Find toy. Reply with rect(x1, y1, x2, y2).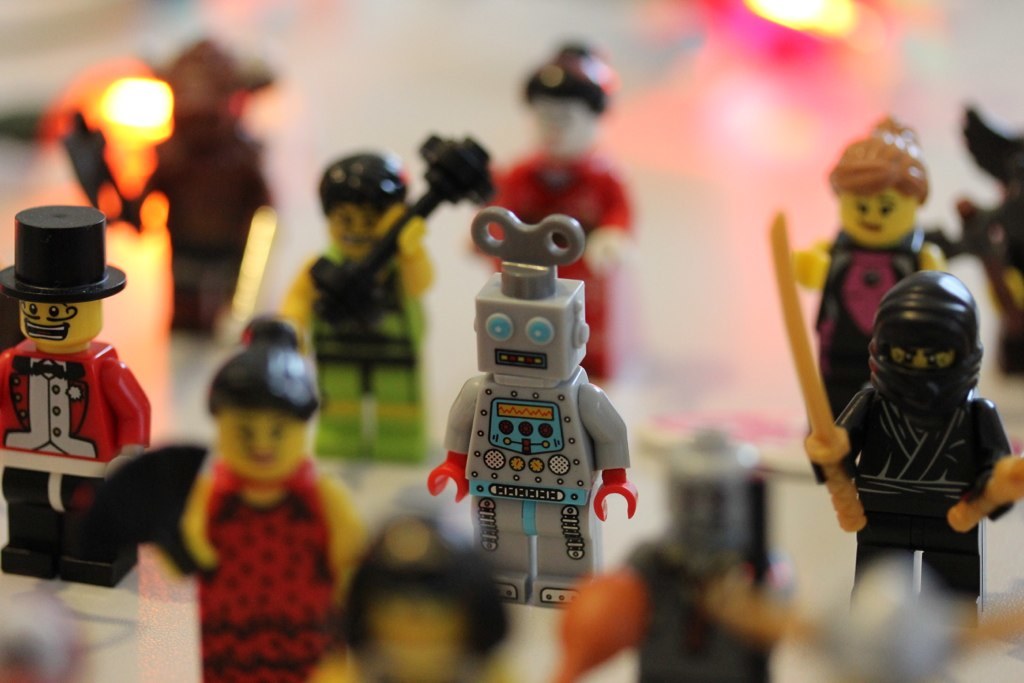
rect(47, 41, 270, 332).
